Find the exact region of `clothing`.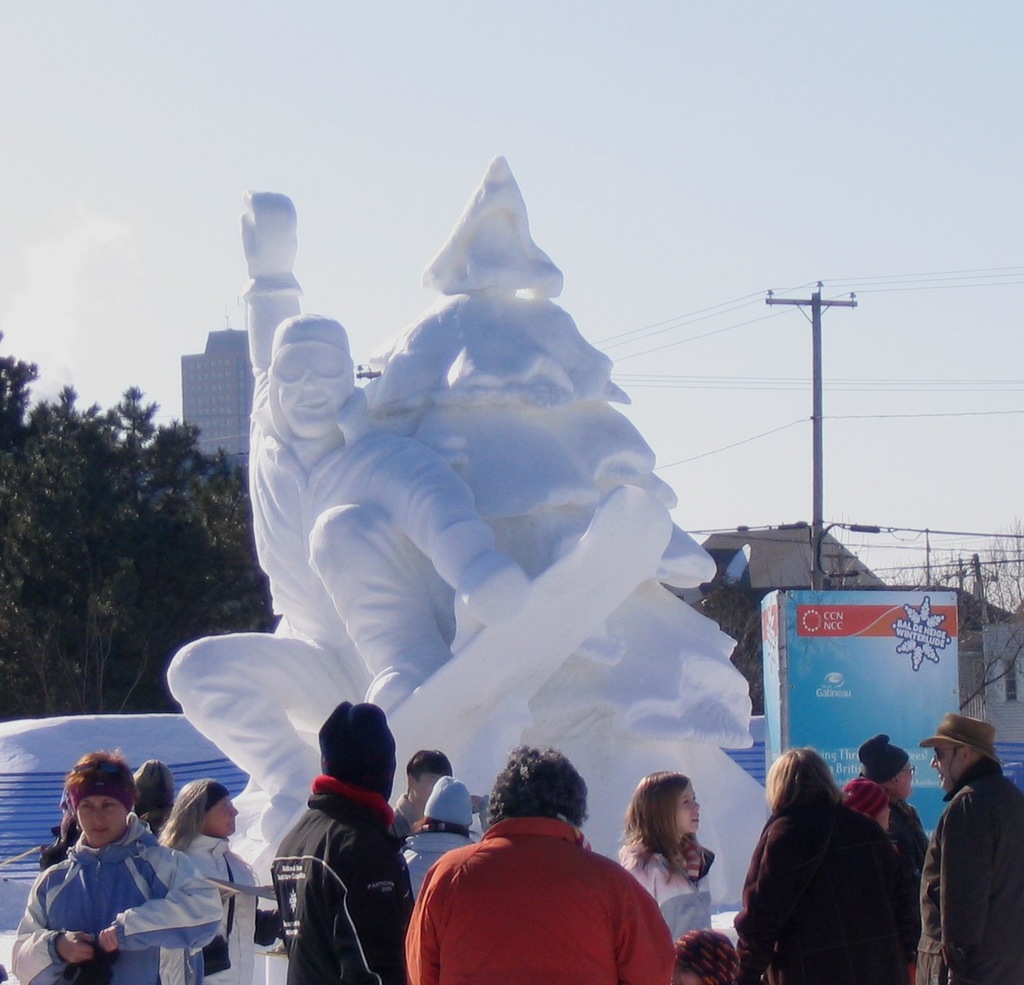
Exact region: [x1=723, y1=790, x2=900, y2=984].
